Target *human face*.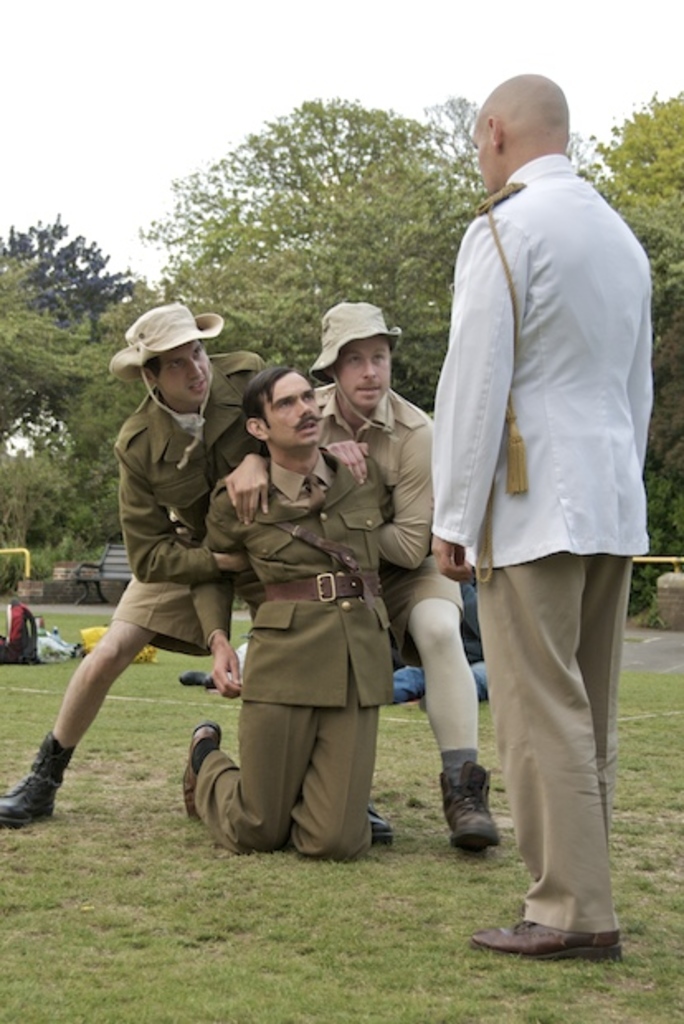
Target region: left=159, top=347, right=218, bottom=405.
